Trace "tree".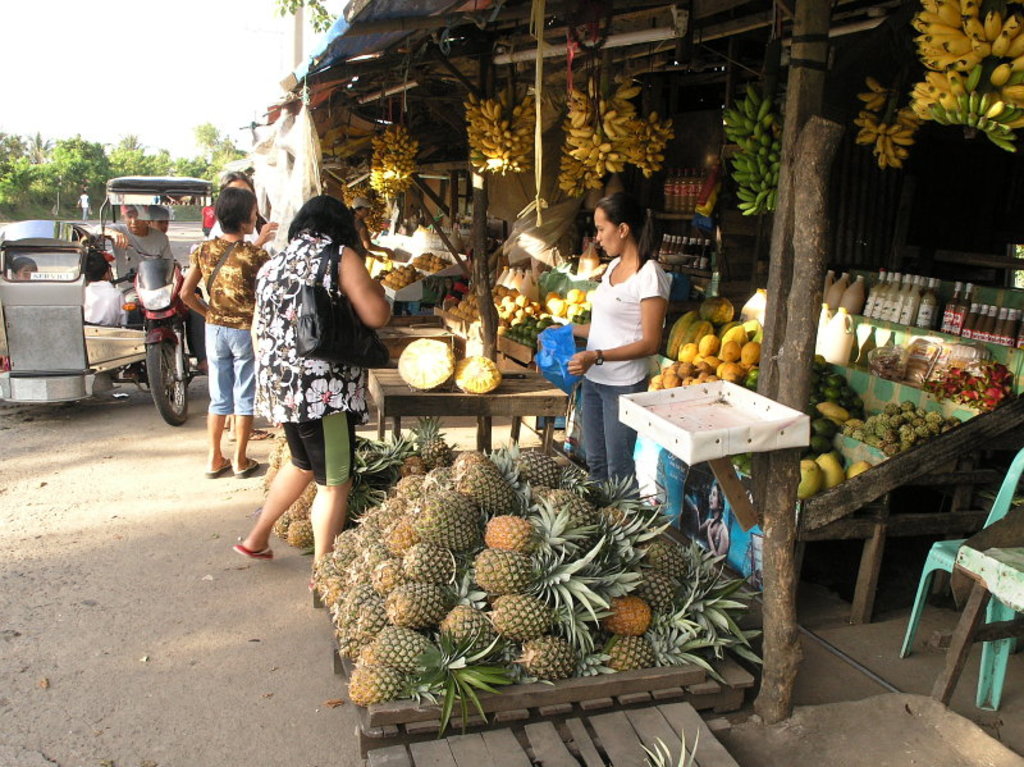
Traced to BBox(270, 0, 343, 74).
